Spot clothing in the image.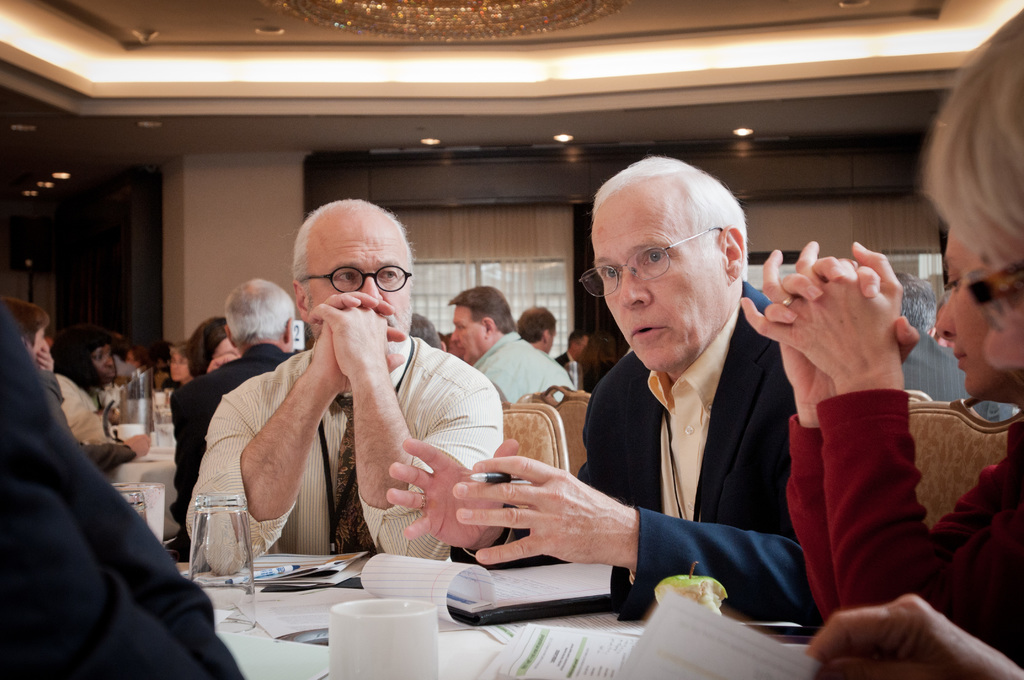
clothing found at 472, 328, 582, 409.
